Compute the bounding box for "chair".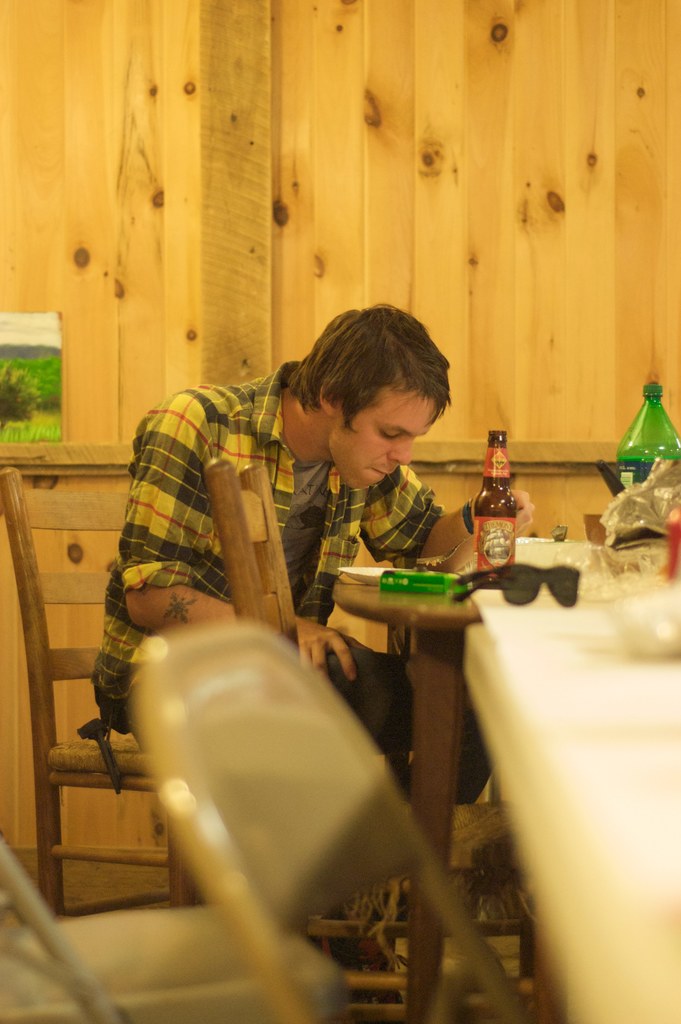
locate(120, 619, 533, 1023).
